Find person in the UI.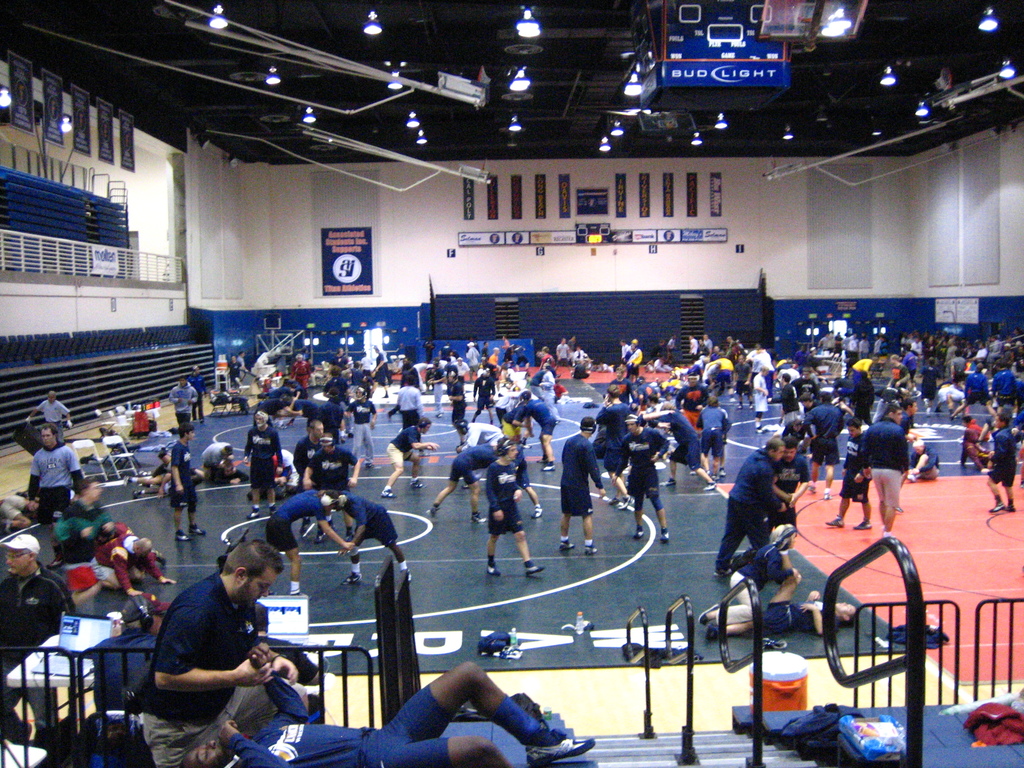
UI element at bbox(88, 591, 173, 767).
